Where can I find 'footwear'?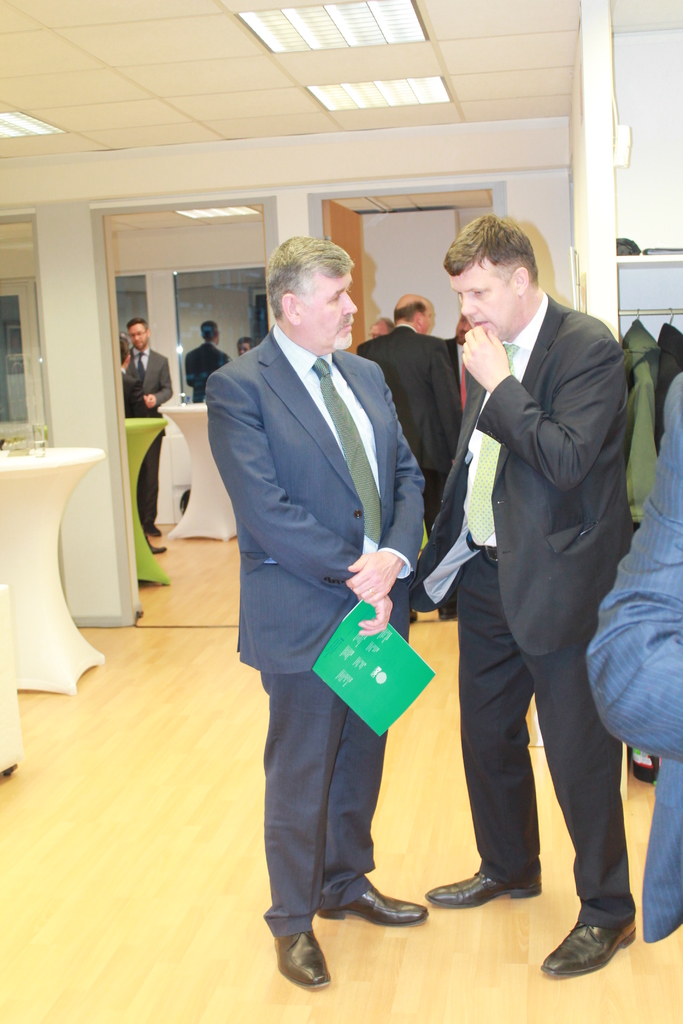
You can find it at <region>311, 879, 428, 934</region>.
